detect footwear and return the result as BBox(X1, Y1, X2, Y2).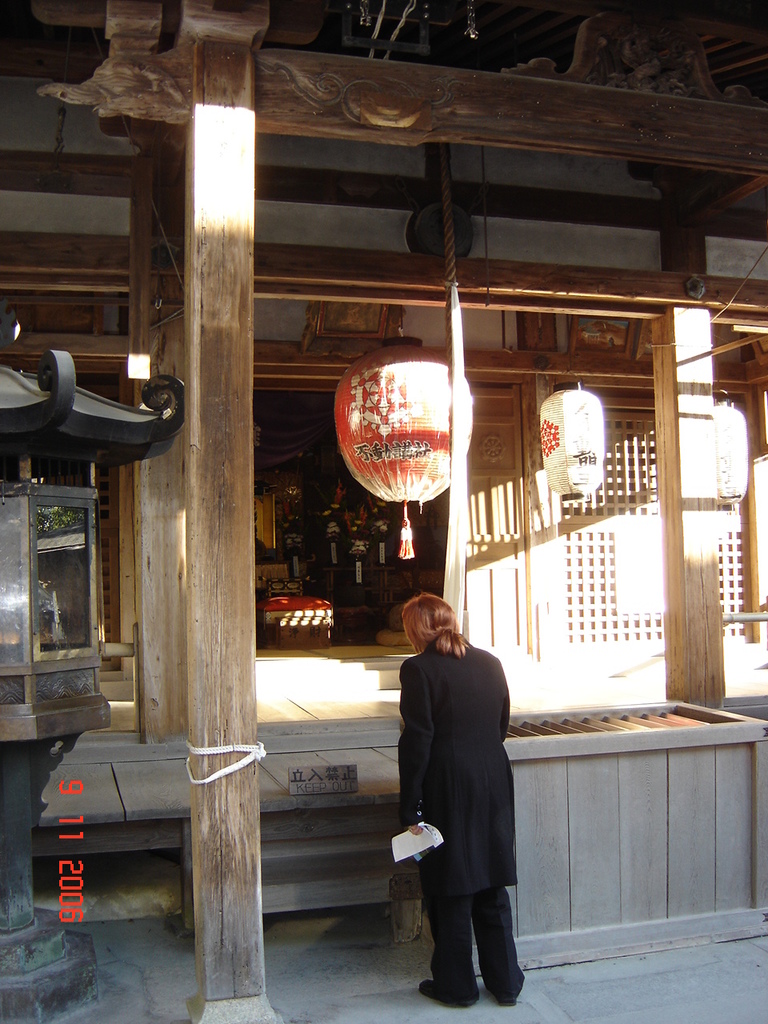
BBox(497, 994, 518, 1010).
